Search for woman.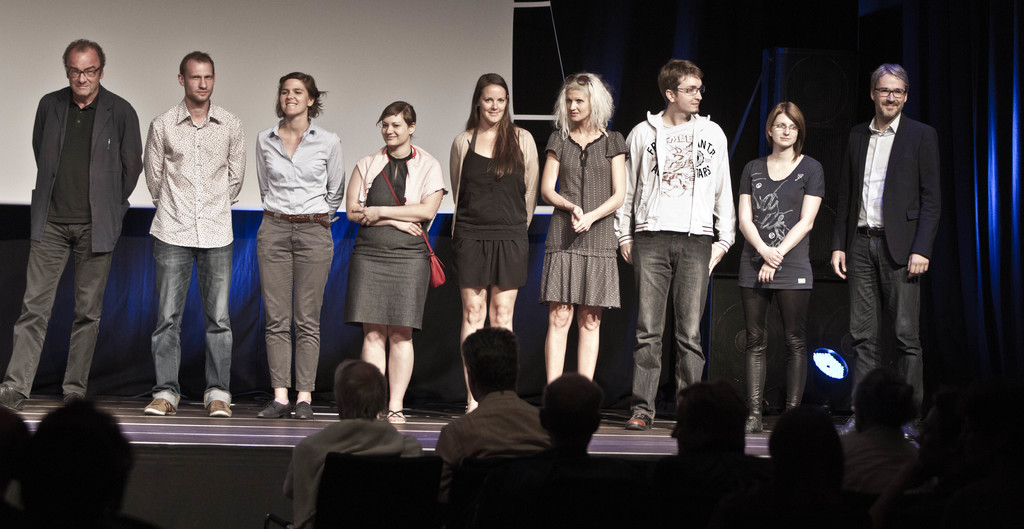
Found at 445 71 545 418.
